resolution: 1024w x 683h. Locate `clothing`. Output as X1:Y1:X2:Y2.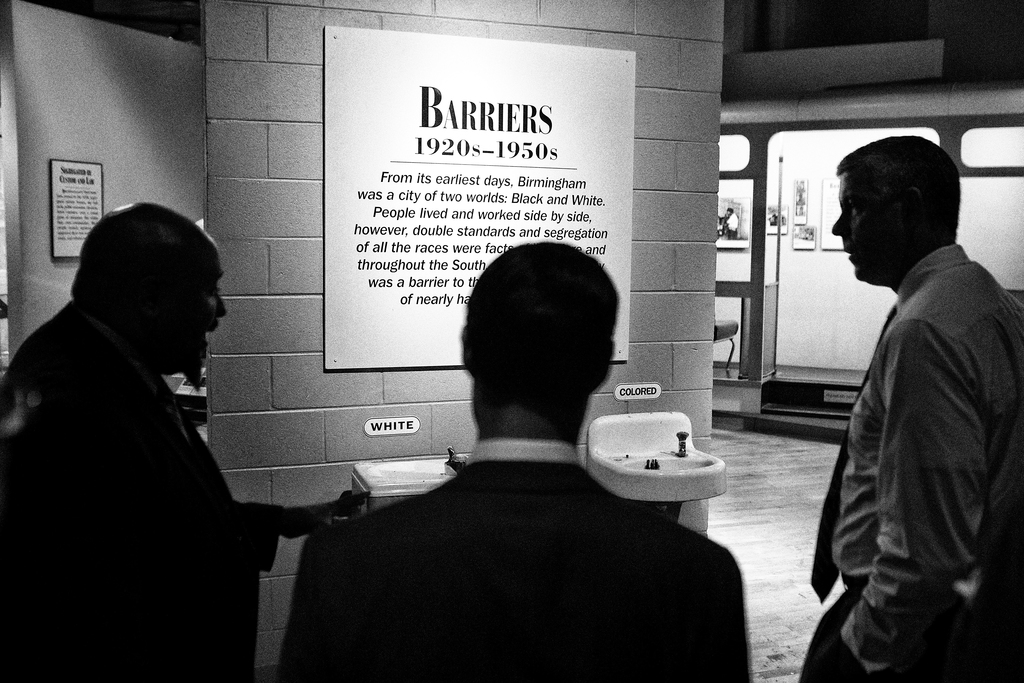
786:244:1023:682.
